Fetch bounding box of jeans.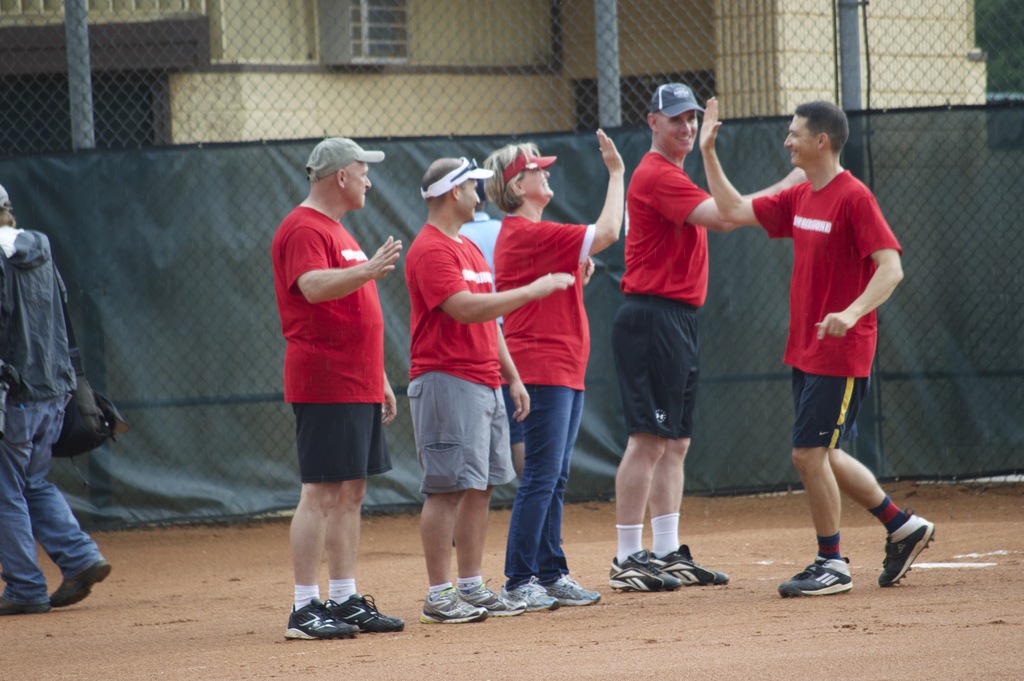
Bbox: {"x1": 502, "y1": 384, "x2": 588, "y2": 582}.
